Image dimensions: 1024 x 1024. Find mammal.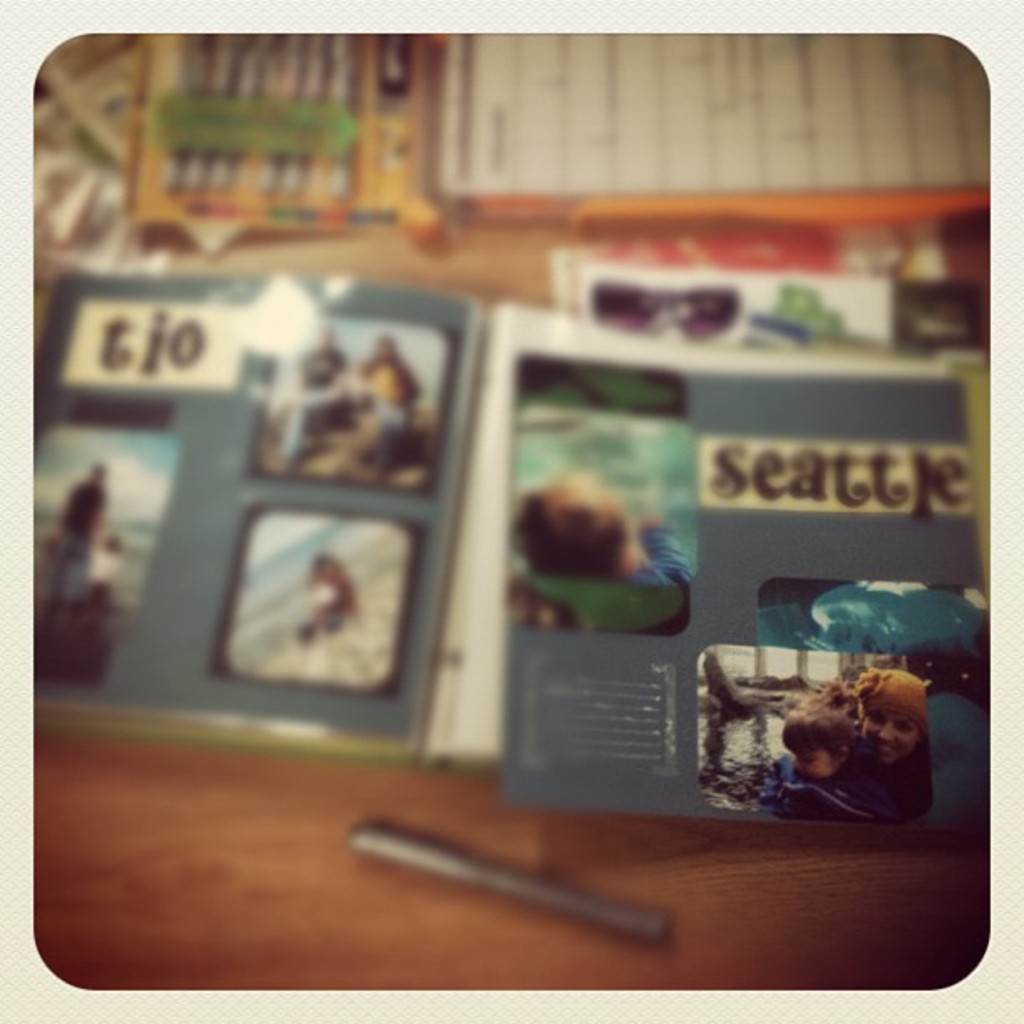
pyautogui.locateOnScreen(350, 330, 425, 475).
